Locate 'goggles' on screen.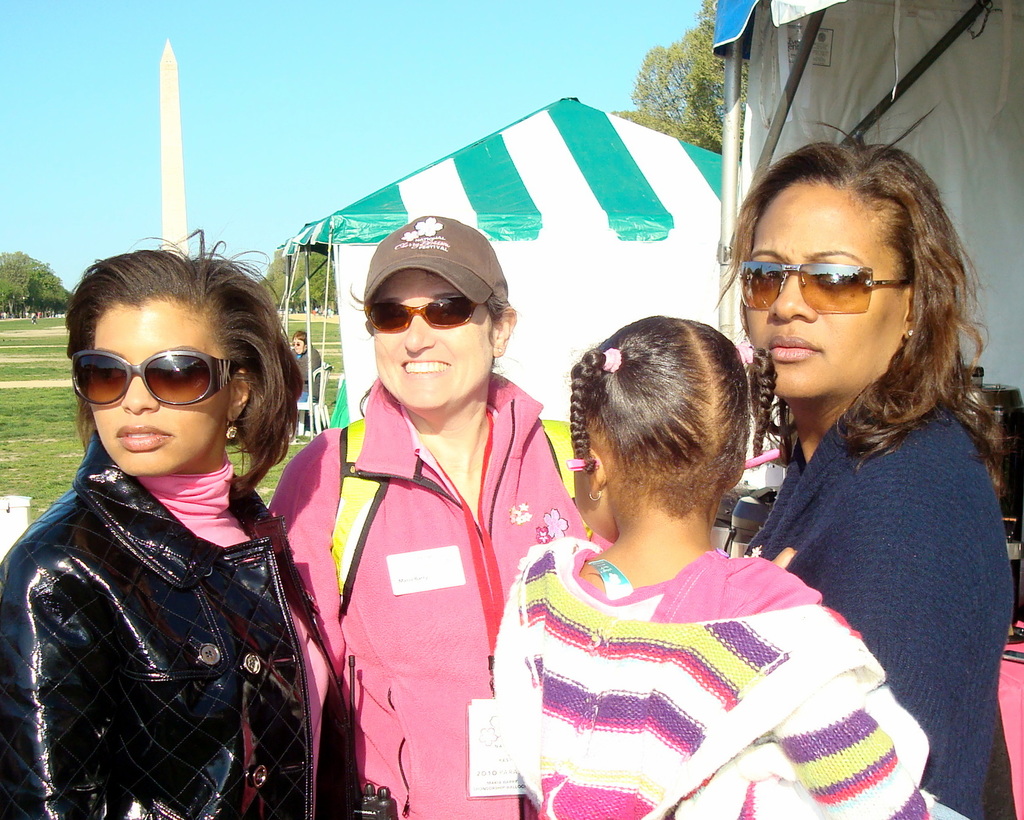
On screen at {"left": 64, "top": 340, "right": 236, "bottom": 419}.
